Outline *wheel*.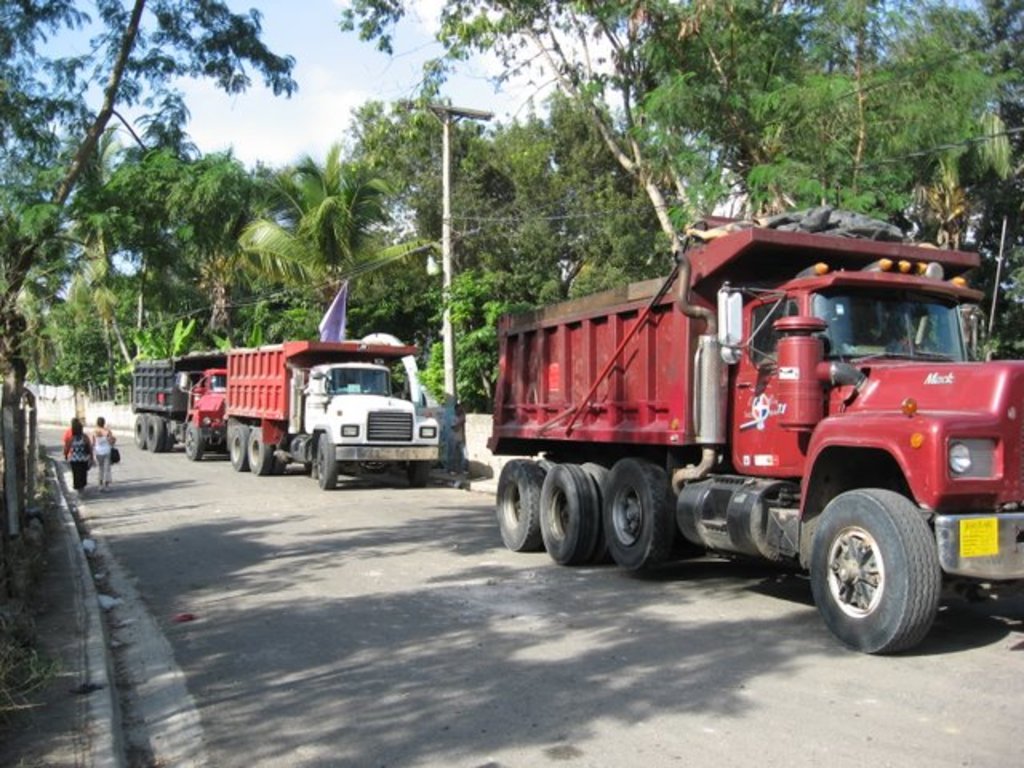
Outline: rect(130, 411, 149, 443).
